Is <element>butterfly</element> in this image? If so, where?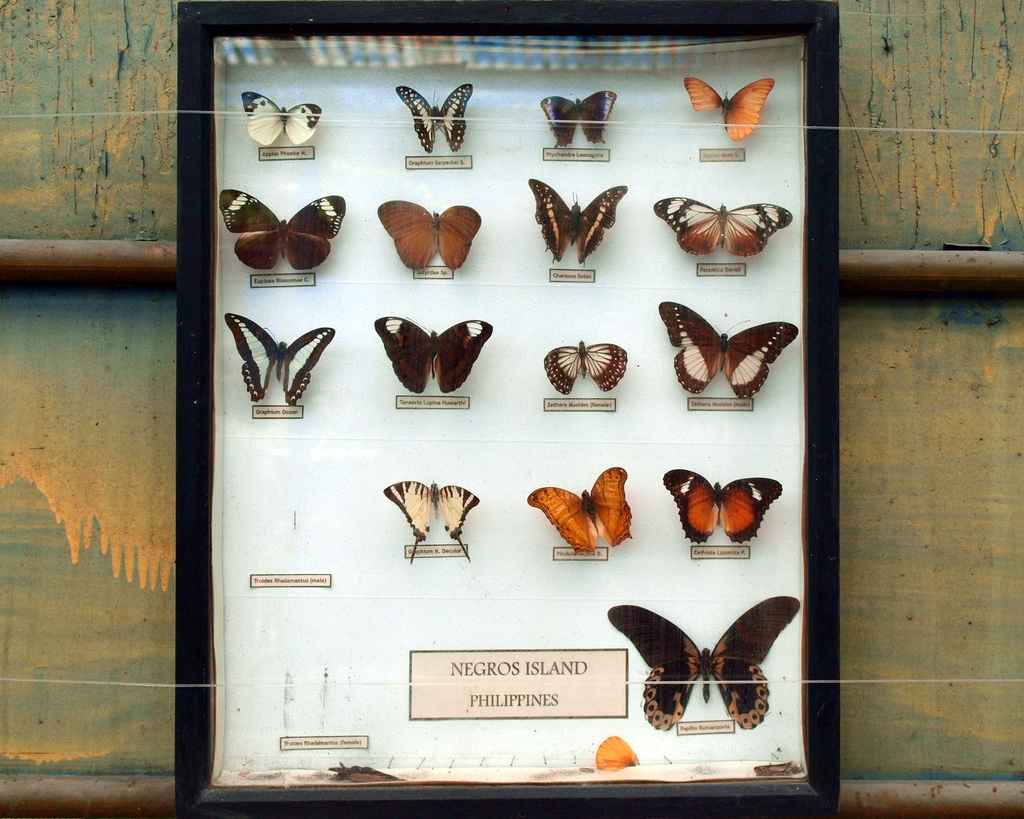
Yes, at BBox(374, 315, 491, 392).
